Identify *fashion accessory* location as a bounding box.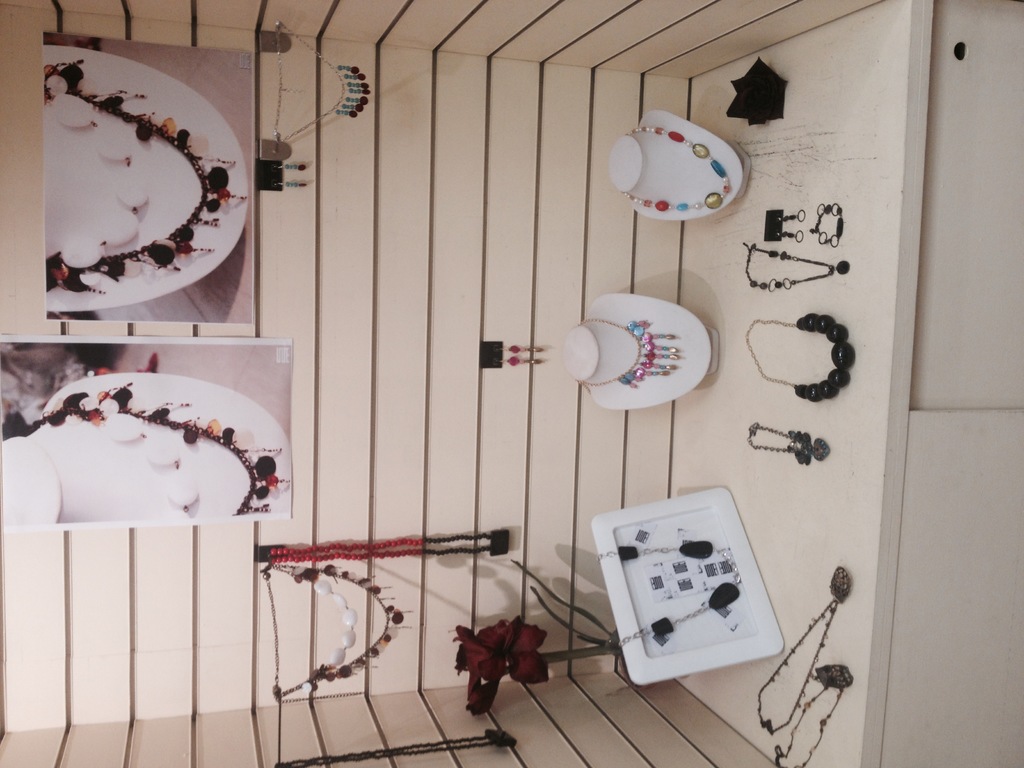
box(777, 207, 804, 223).
